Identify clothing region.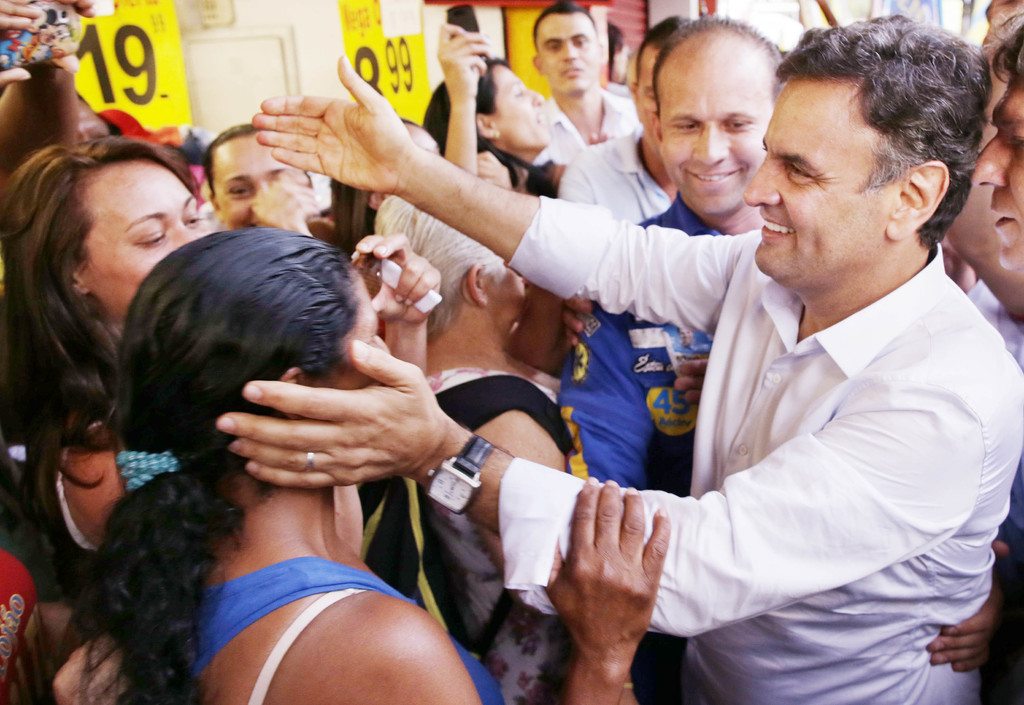
Region: bbox=(556, 191, 728, 494).
